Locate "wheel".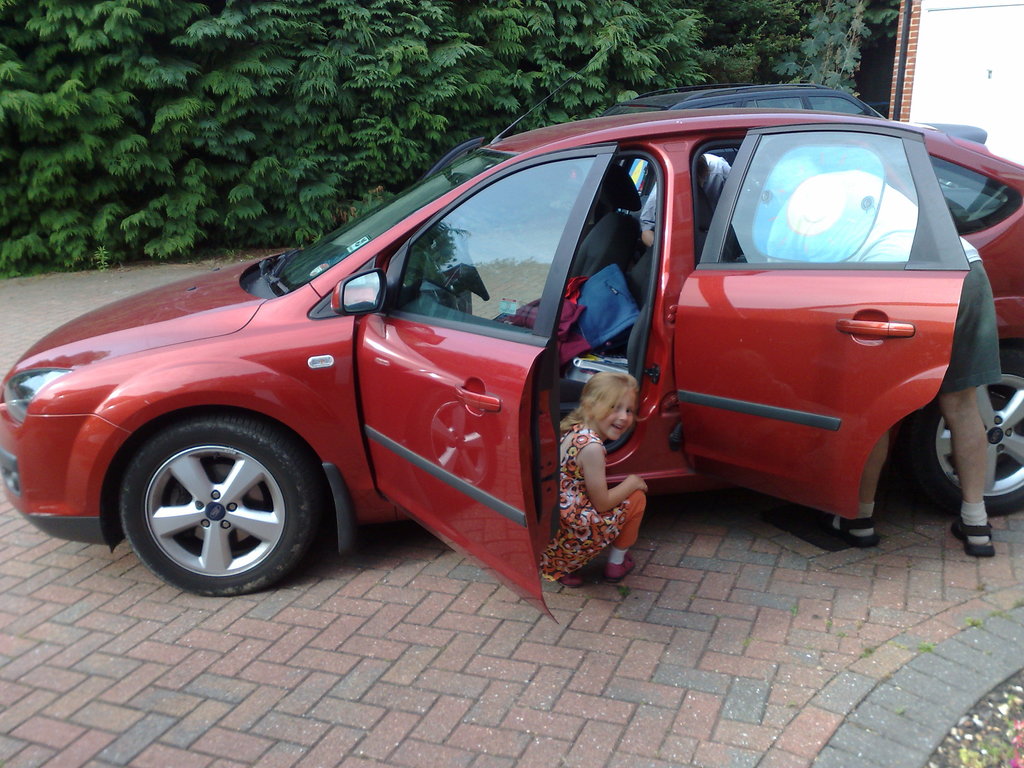
Bounding box: <box>916,353,1023,517</box>.
